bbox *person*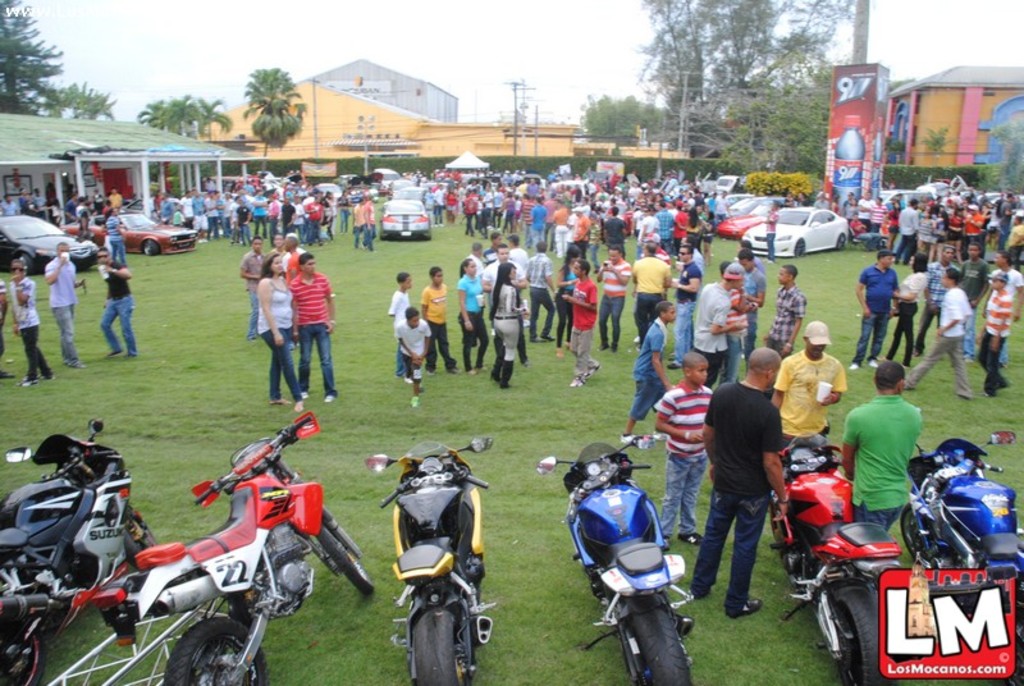
[left=289, top=248, right=335, bottom=401]
